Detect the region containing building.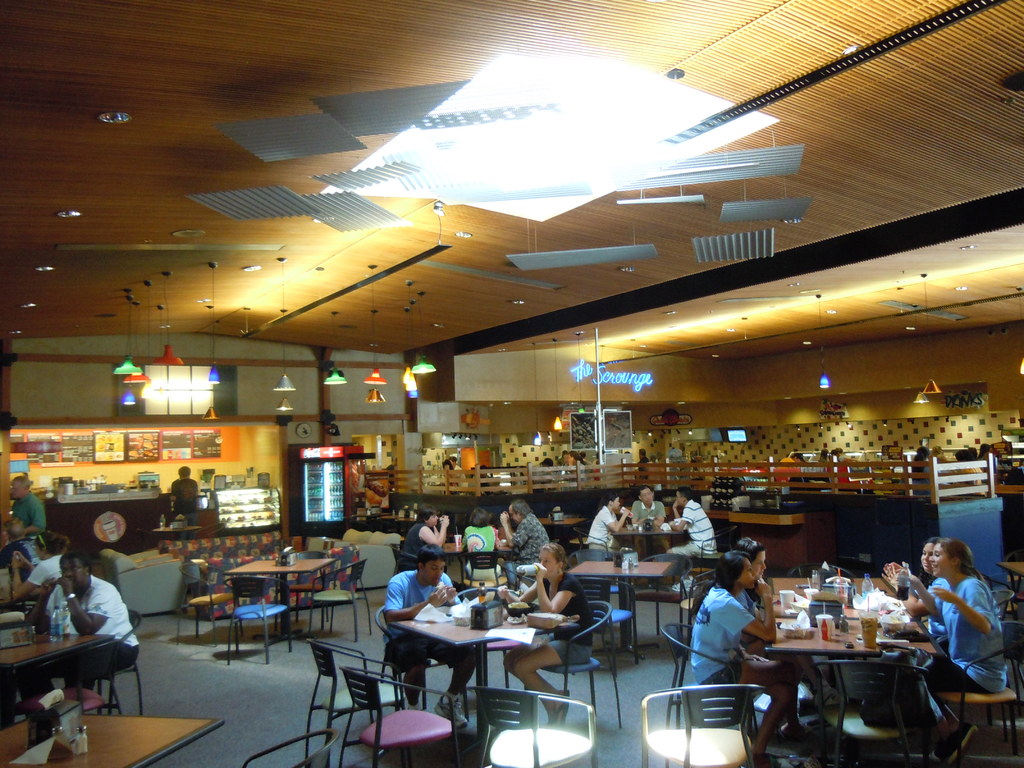
bbox=[0, 0, 1023, 767].
